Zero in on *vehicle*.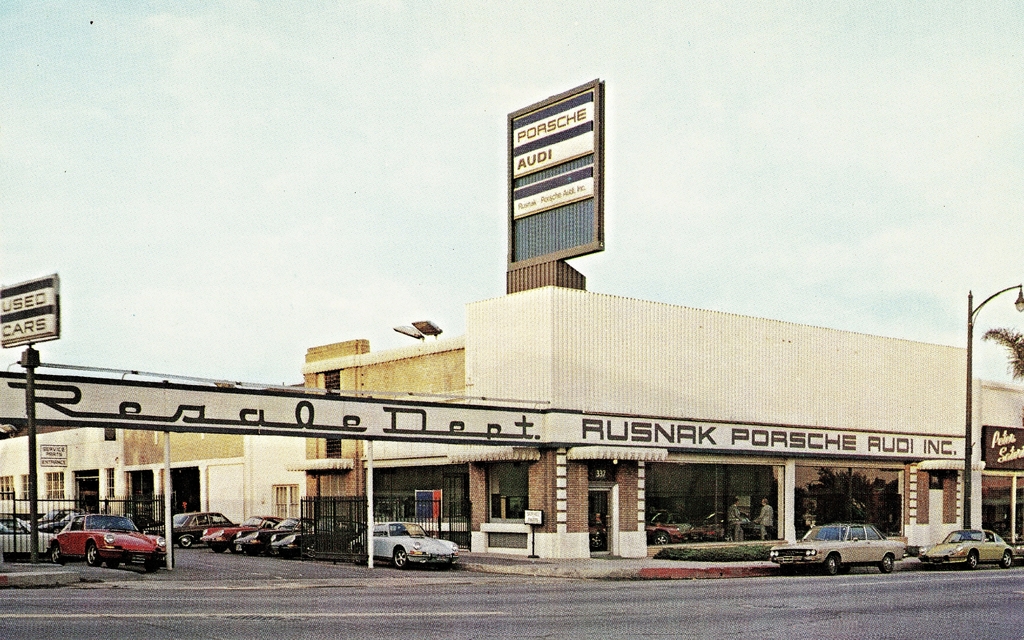
Zeroed in: 268 510 355 557.
